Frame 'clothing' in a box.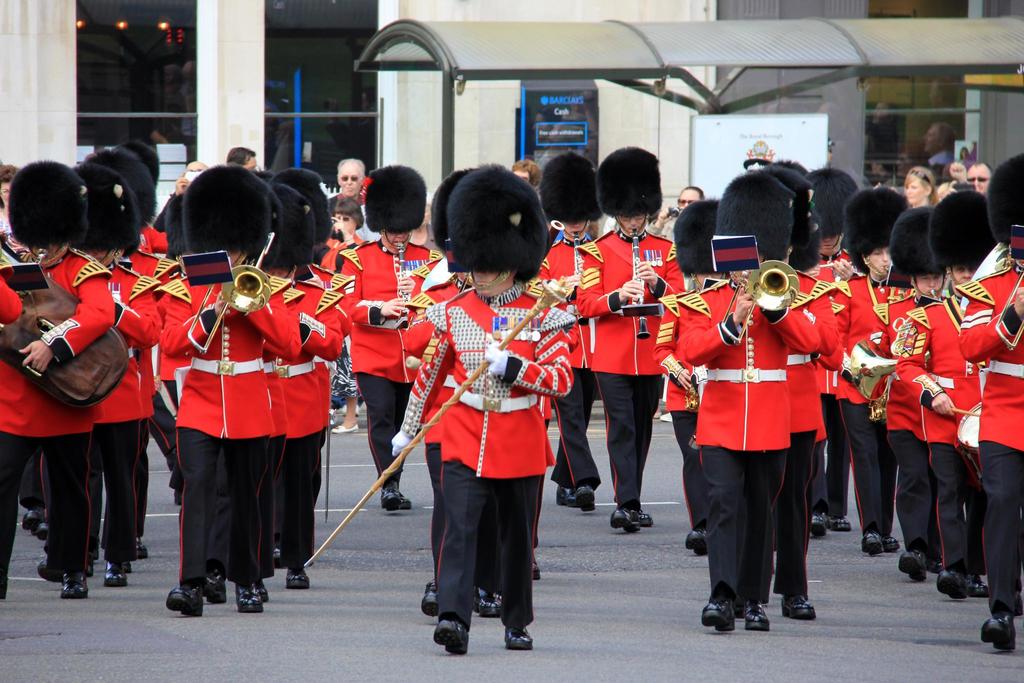
left=868, top=286, right=929, bottom=542.
